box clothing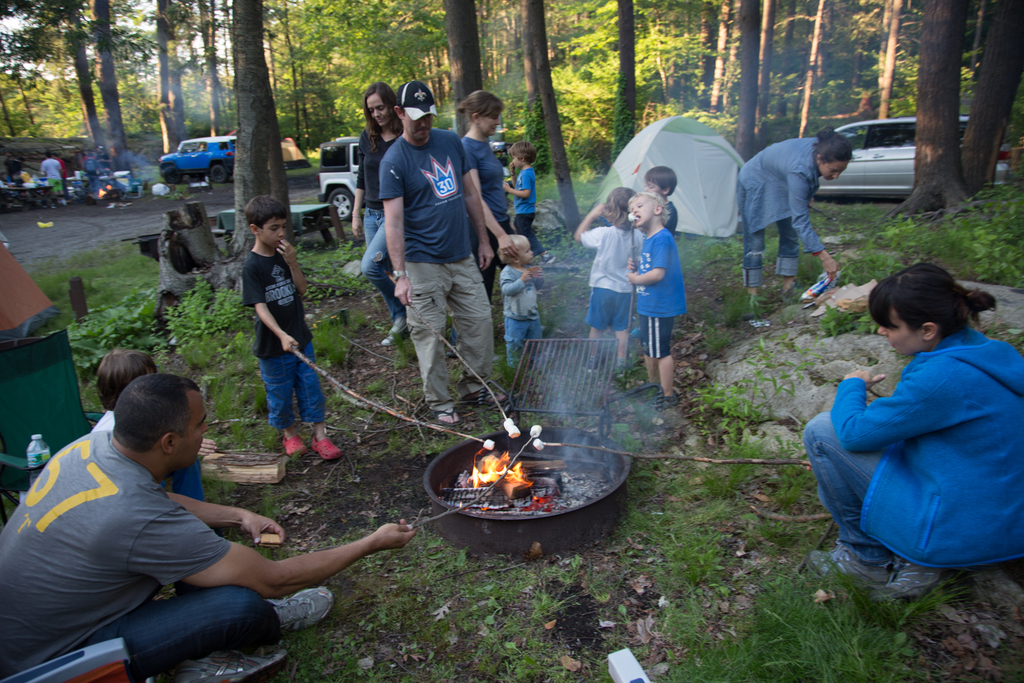
rect(639, 313, 678, 358)
